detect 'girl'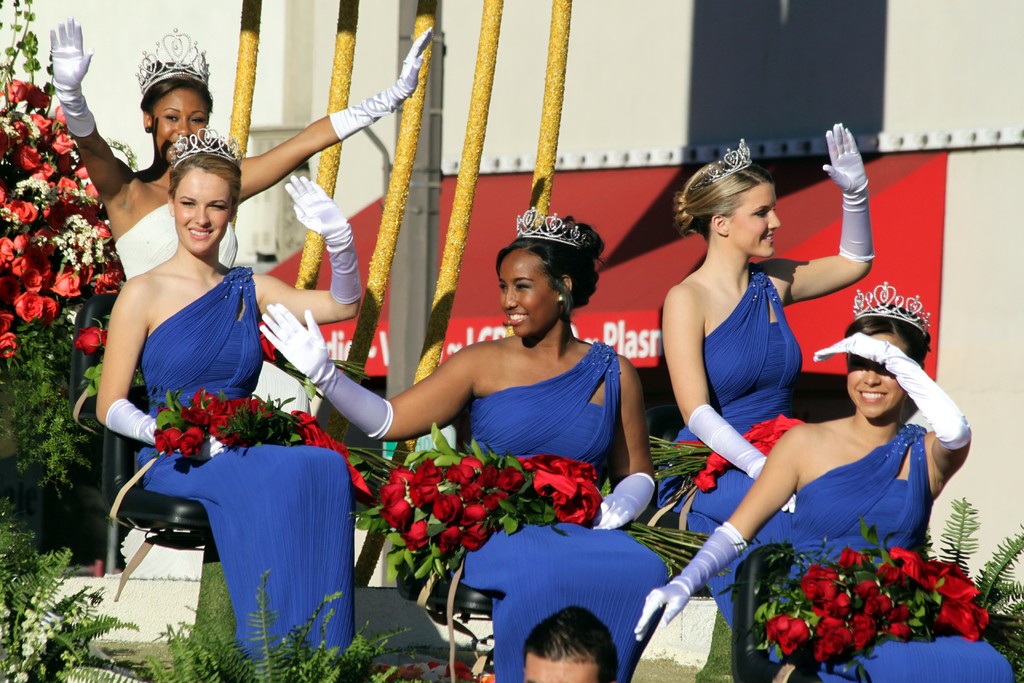
bbox(49, 17, 431, 280)
